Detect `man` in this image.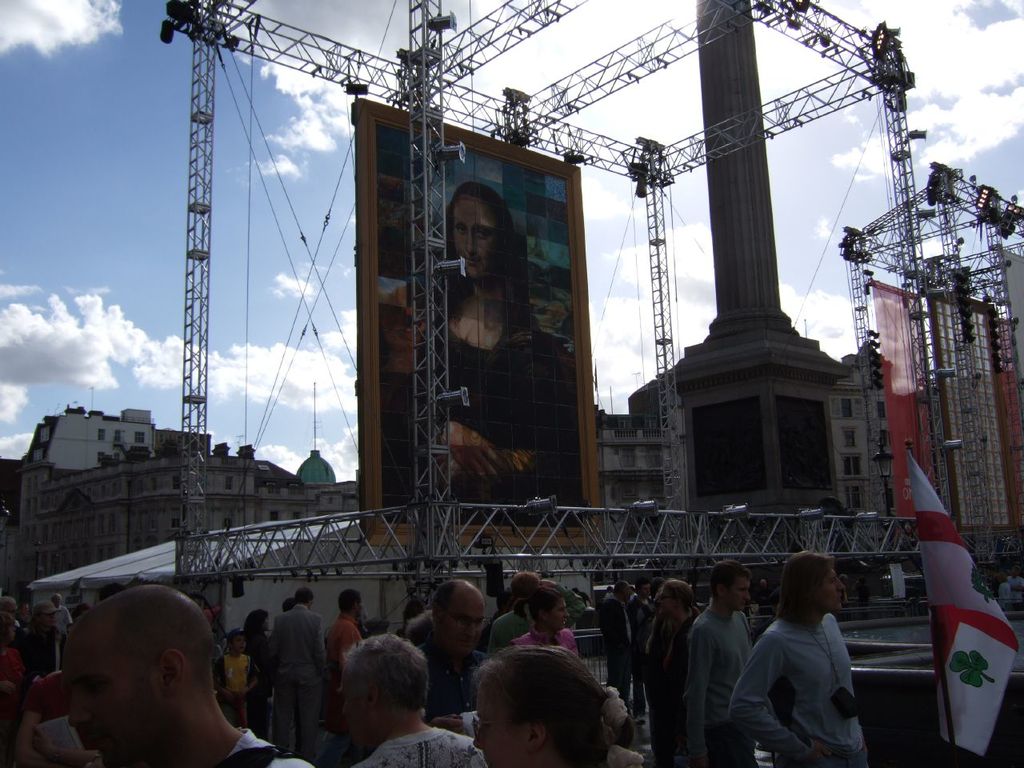
Detection: {"left": 63, "top": 587, "right": 283, "bottom": 767}.
